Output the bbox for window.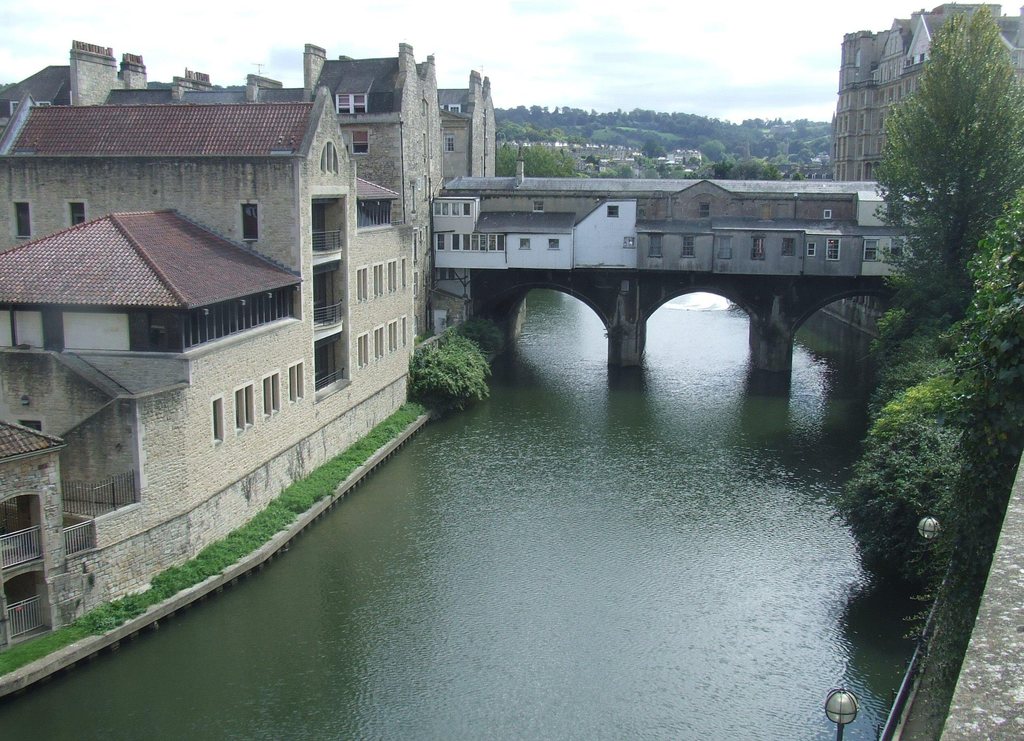
left=213, top=395, right=227, bottom=450.
